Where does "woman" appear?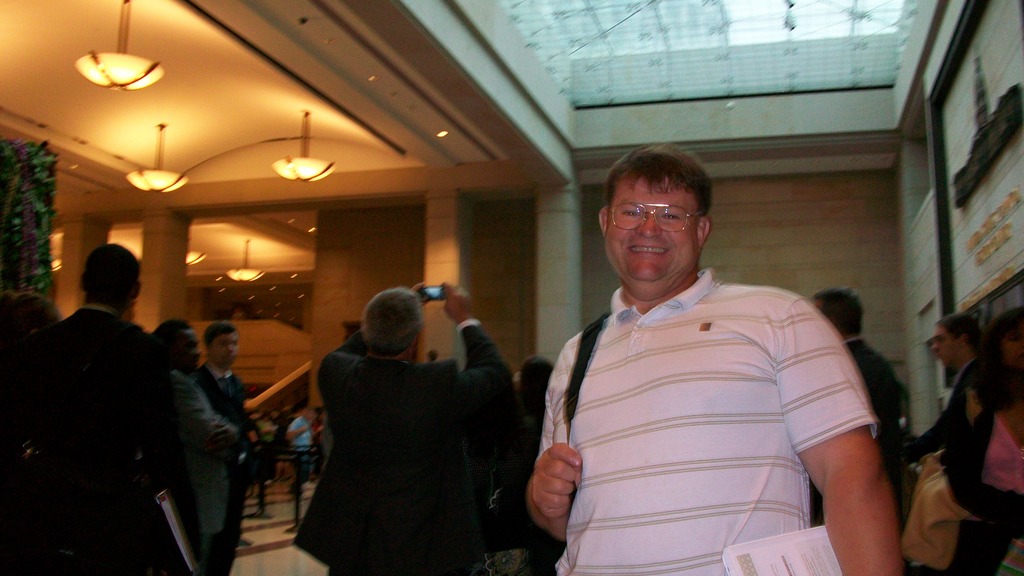
Appears at {"left": 941, "top": 301, "right": 1023, "bottom": 575}.
